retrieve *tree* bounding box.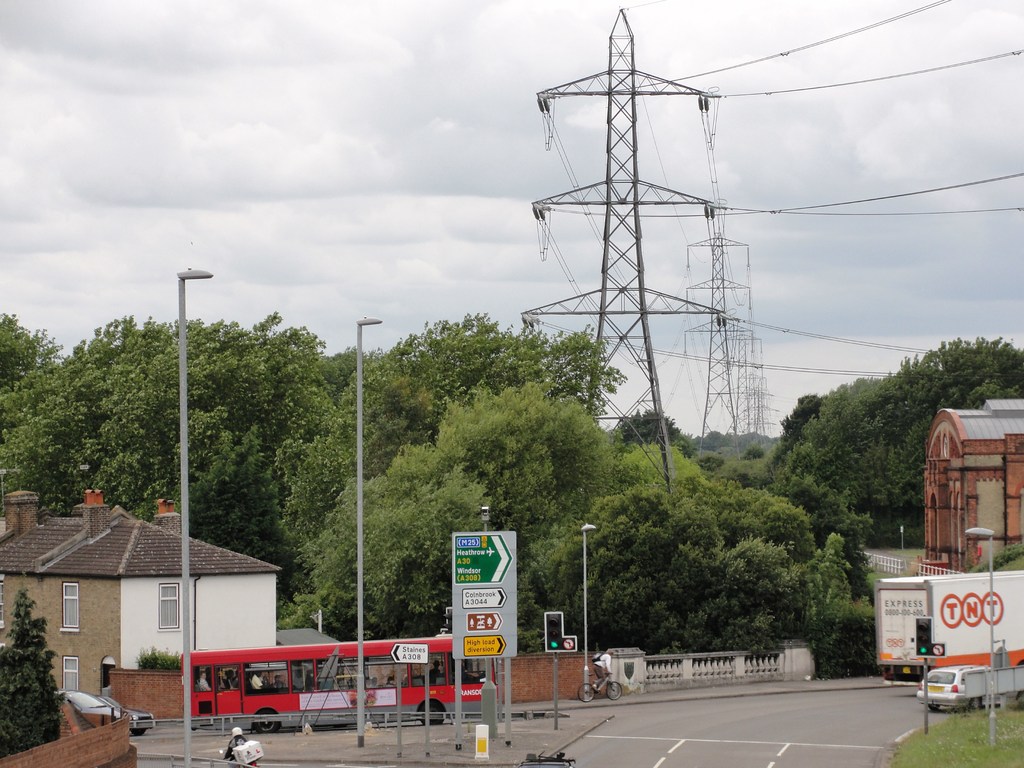
Bounding box: bbox=[2, 306, 67, 403].
